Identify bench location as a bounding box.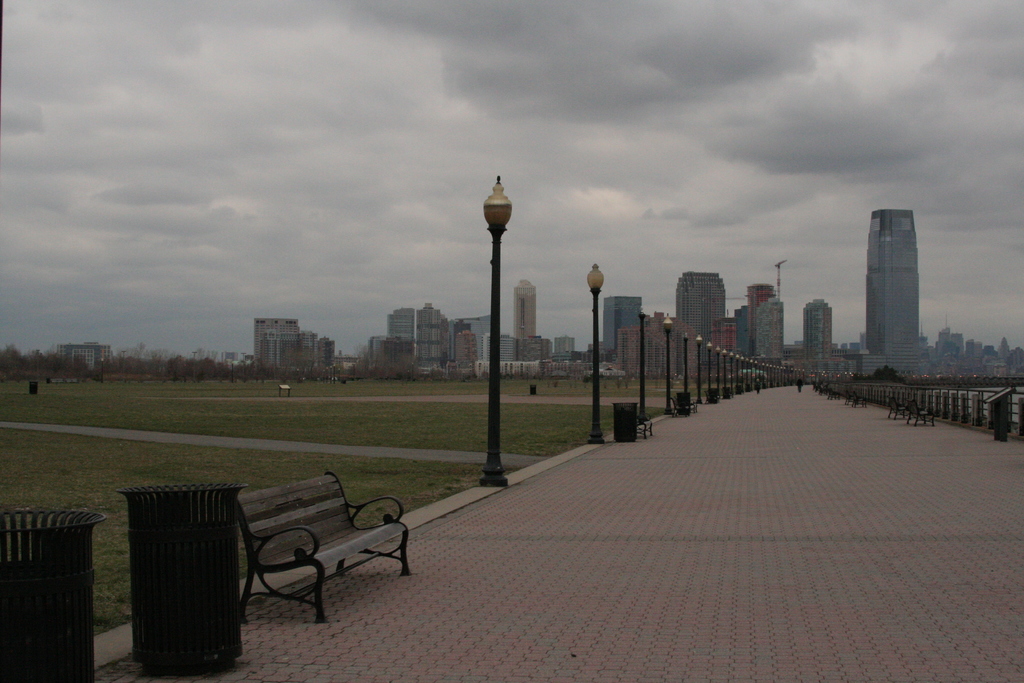
x1=664, y1=394, x2=689, y2=419.
